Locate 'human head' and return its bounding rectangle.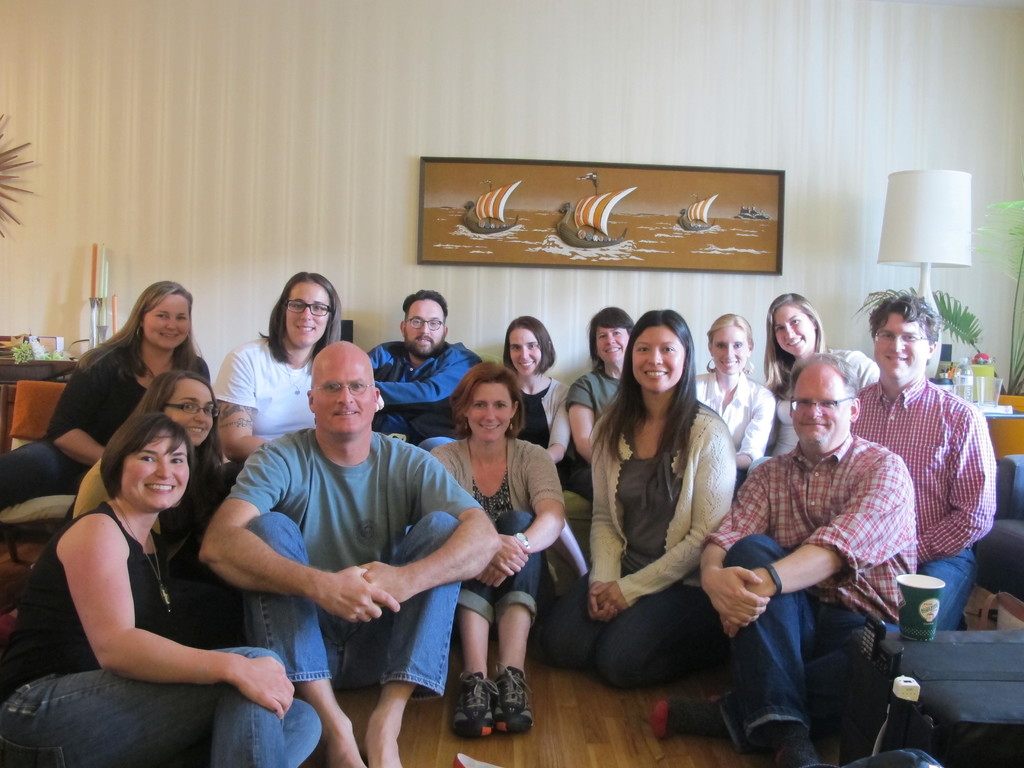
(305,336,382,436).
